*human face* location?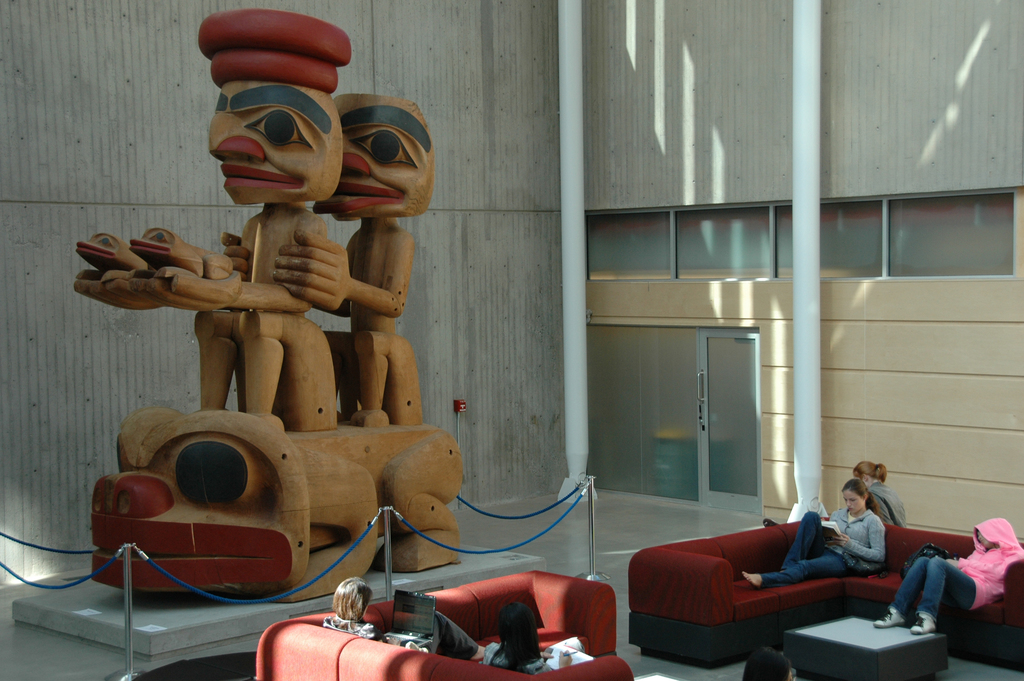
<bbox>844, 491, 865, 518</bbox>
